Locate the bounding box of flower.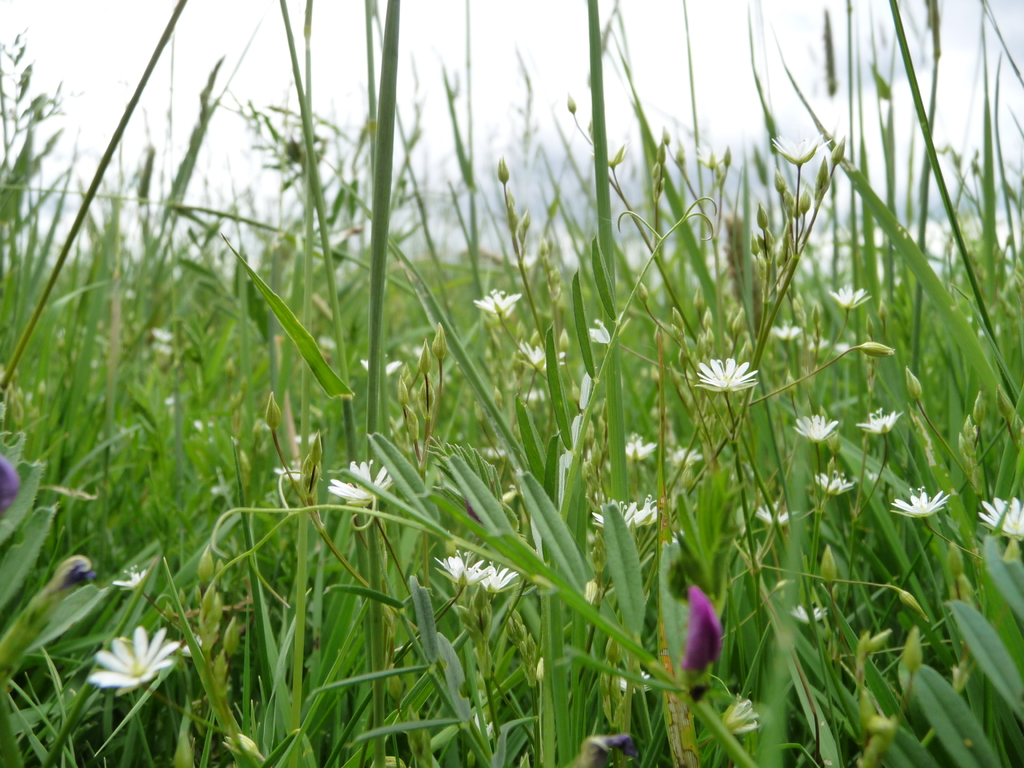
Bounding box: box(641, 493, 661, 526).
